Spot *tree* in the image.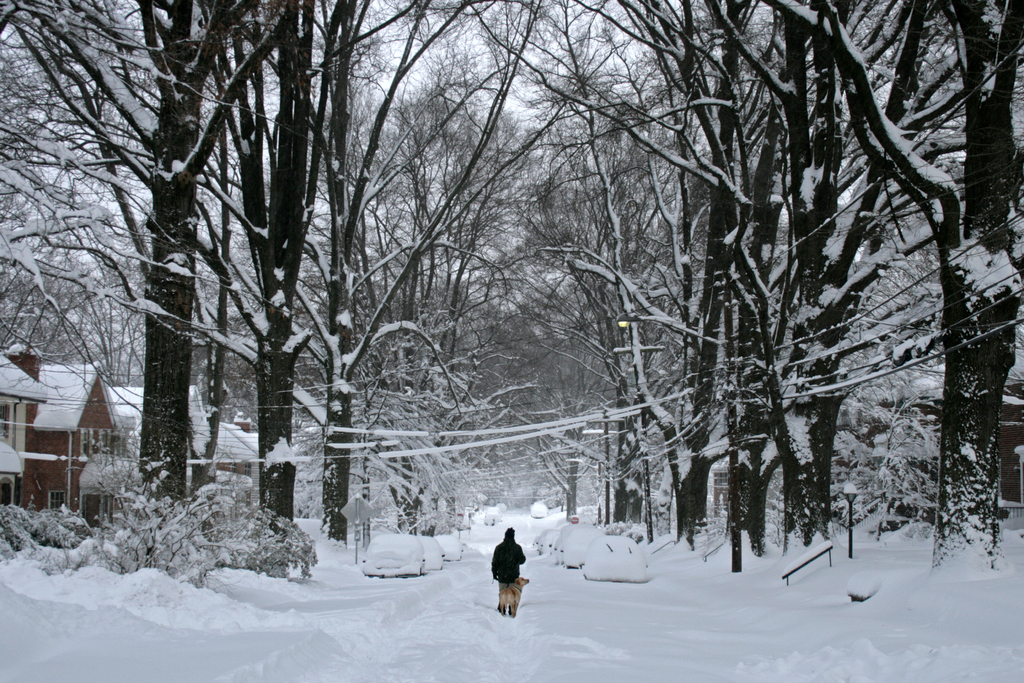
*tree* found at locate(0, 168, 82, 366).
